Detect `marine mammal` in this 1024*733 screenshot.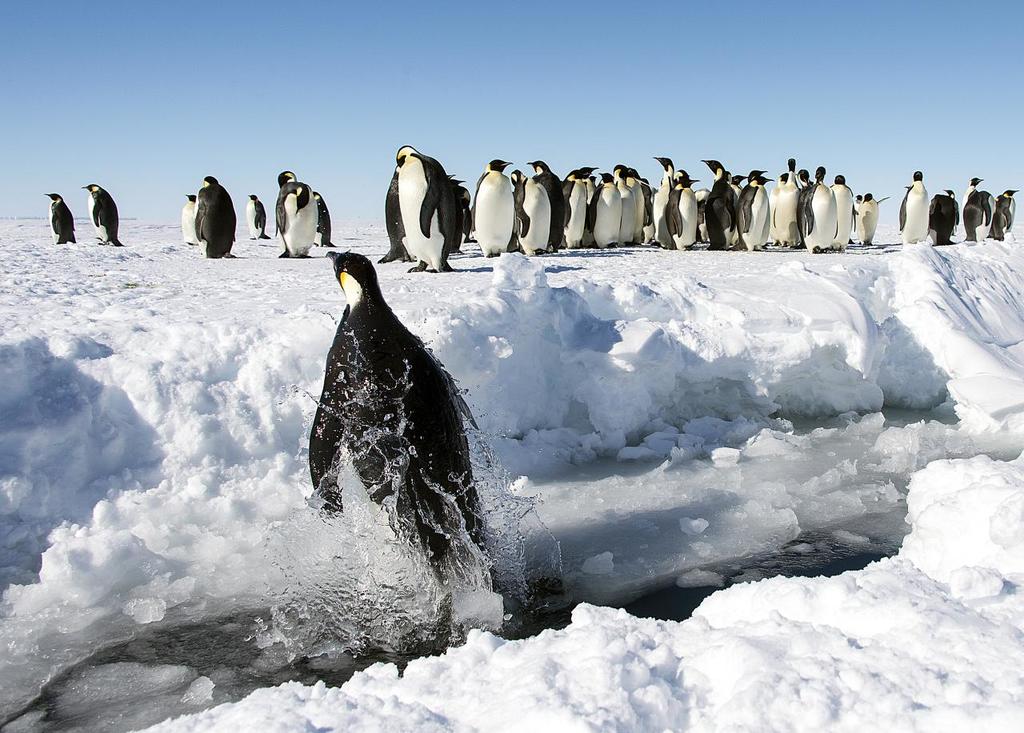
Detection: 178:196:197:246.
